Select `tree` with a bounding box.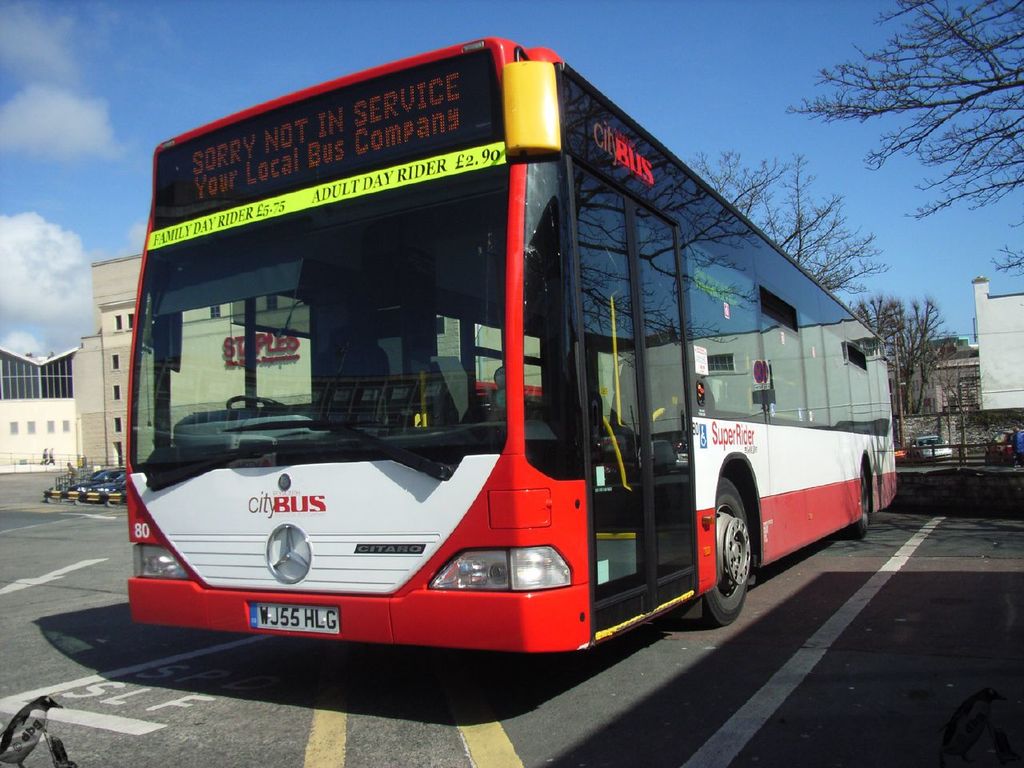
l=845, t=294, r=961, b=418.
